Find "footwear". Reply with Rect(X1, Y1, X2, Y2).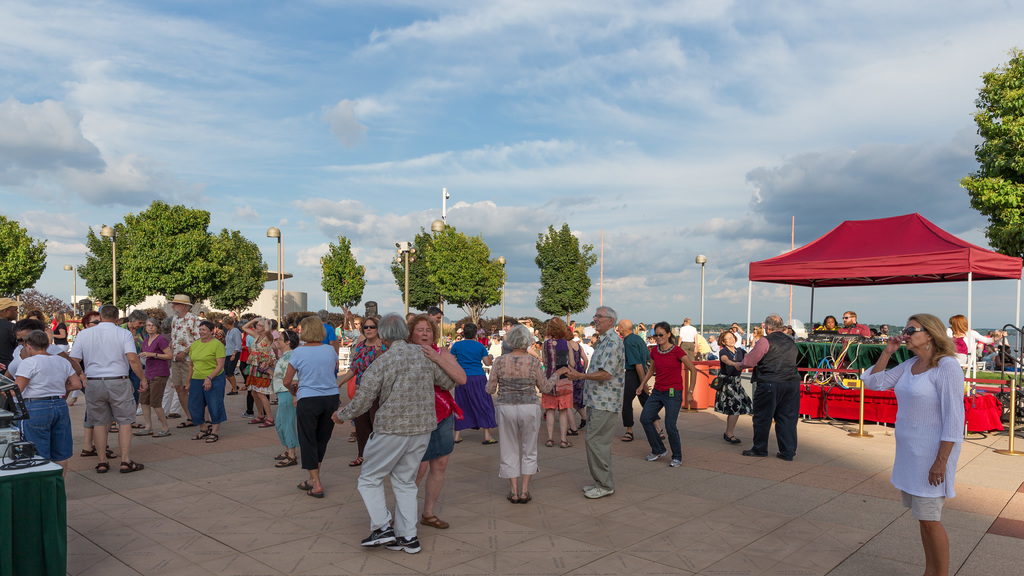
Rect(241, 385, 249, 392).
